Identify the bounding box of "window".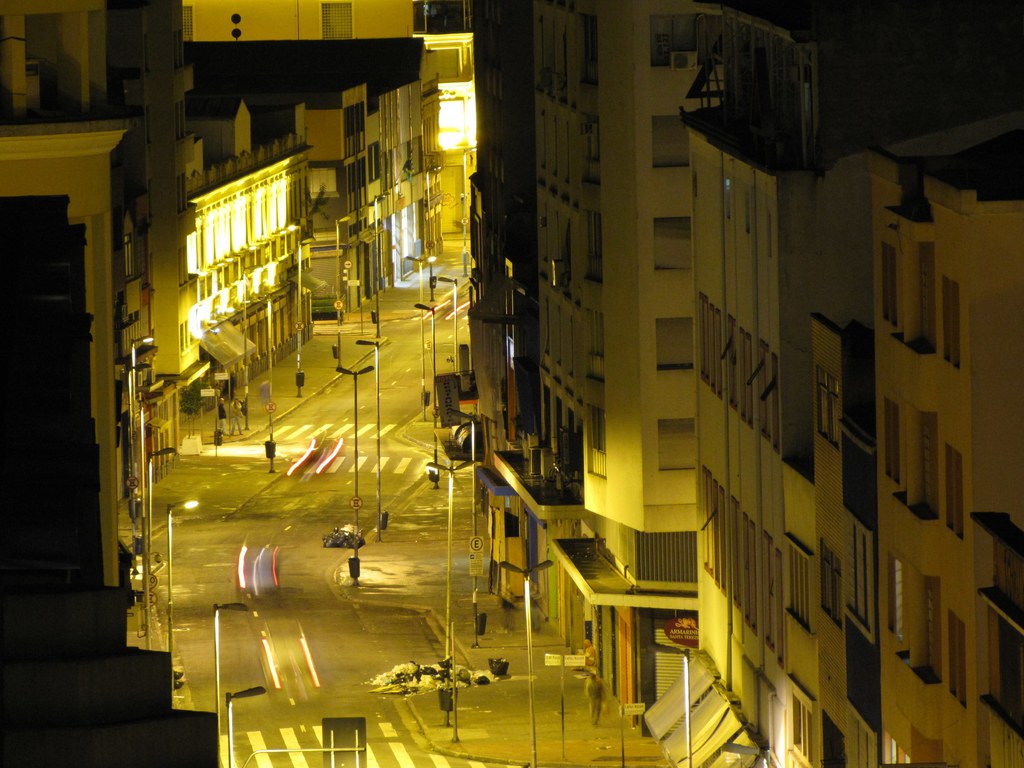
select_region(822, 548, 845, 626).
